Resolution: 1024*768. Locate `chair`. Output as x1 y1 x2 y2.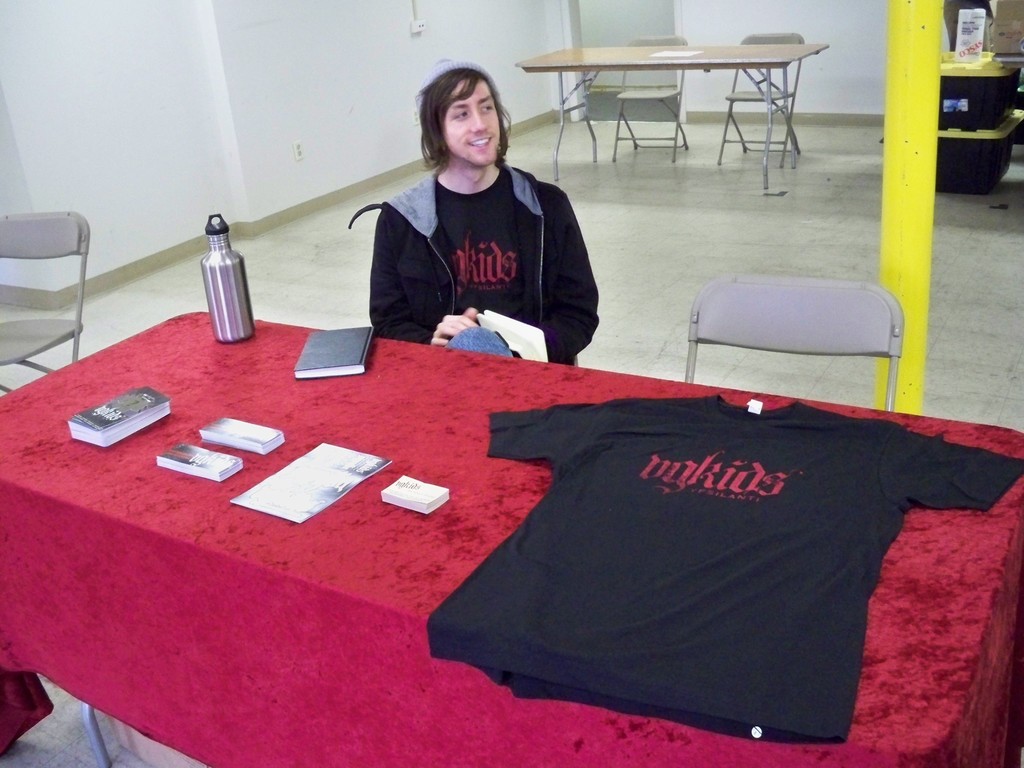
0 172 107 380.
